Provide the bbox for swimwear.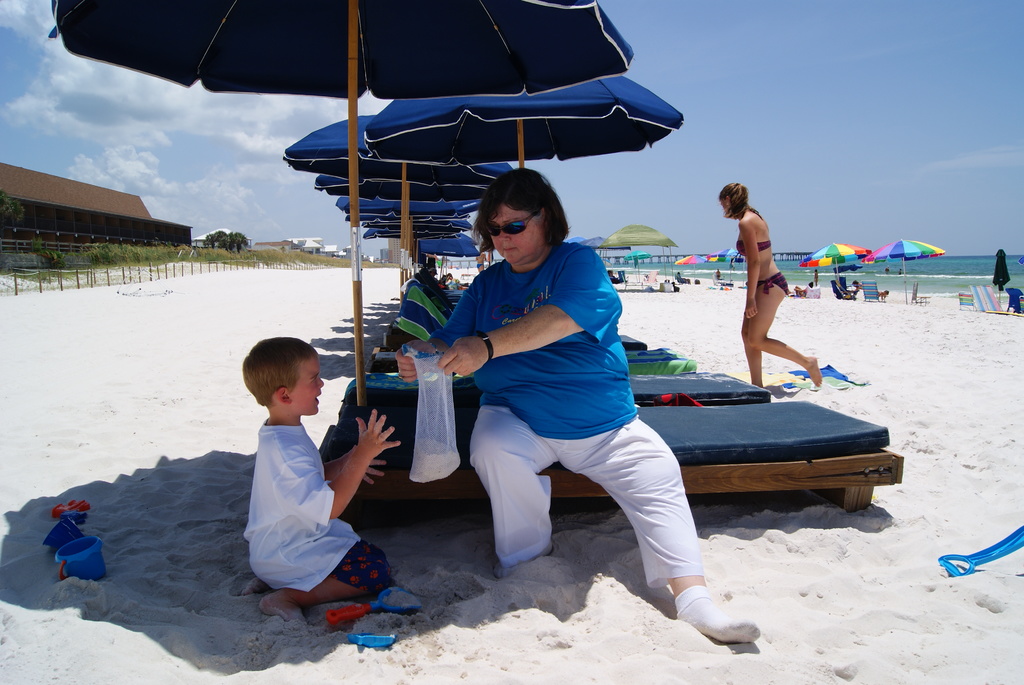
745, 270, 791, 296.
